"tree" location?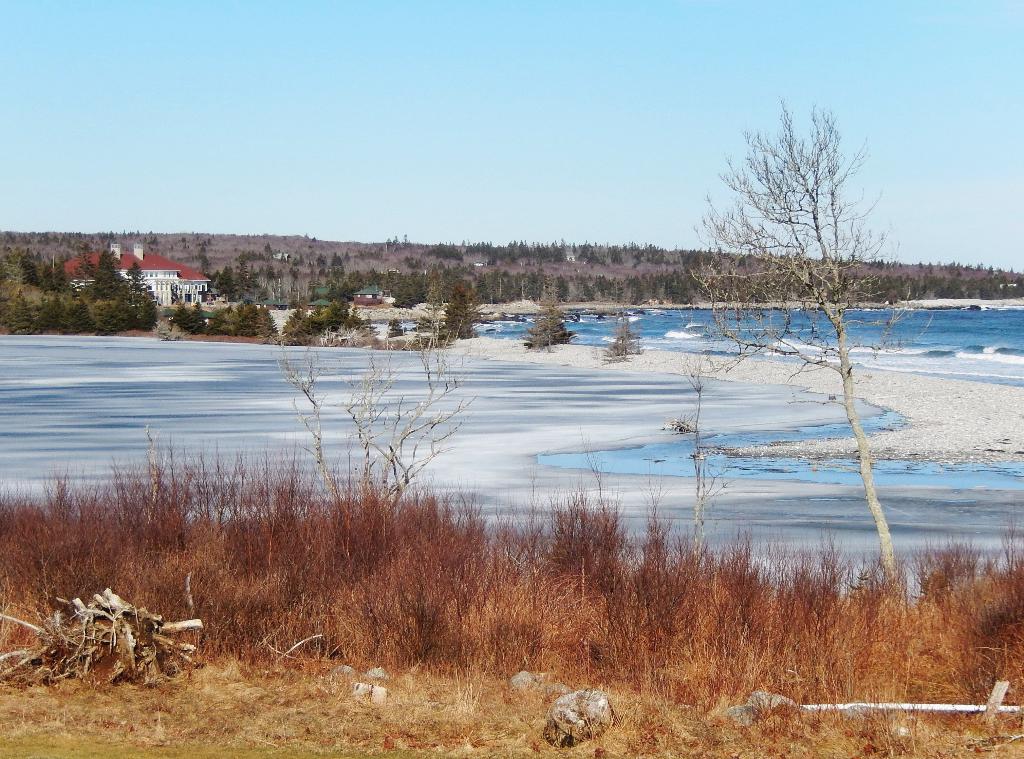
left=412, top=315, right=437, bottom=329
